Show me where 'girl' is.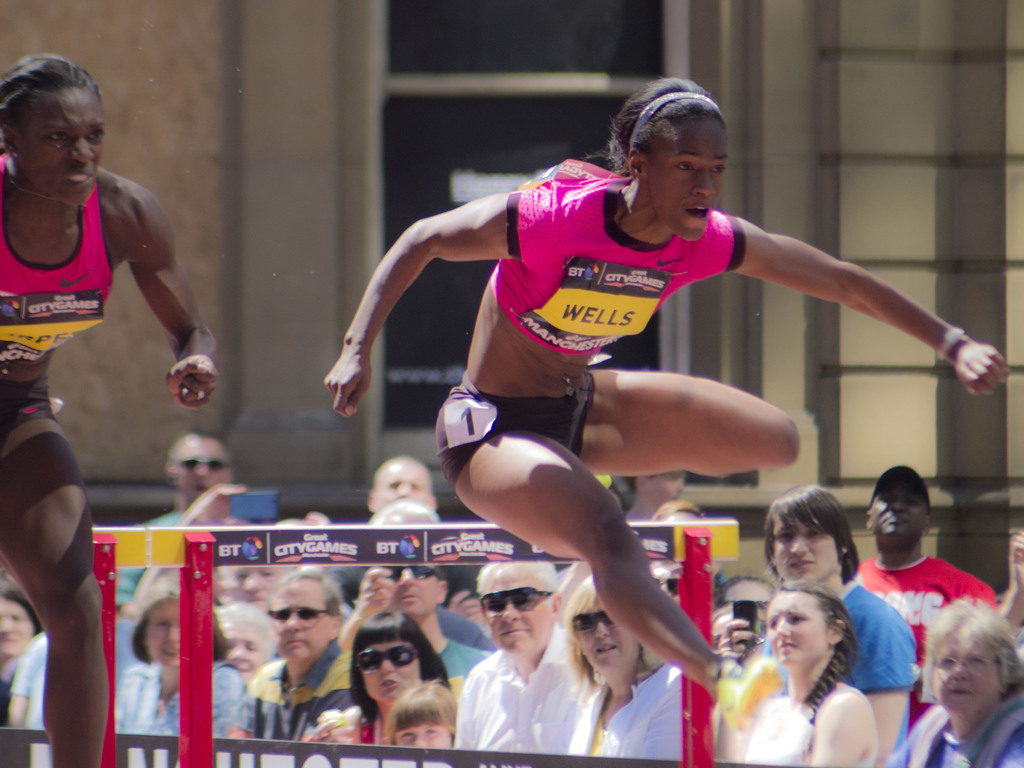
'girl' is at [x1=721, y1=579, x2=878, y2=764].
